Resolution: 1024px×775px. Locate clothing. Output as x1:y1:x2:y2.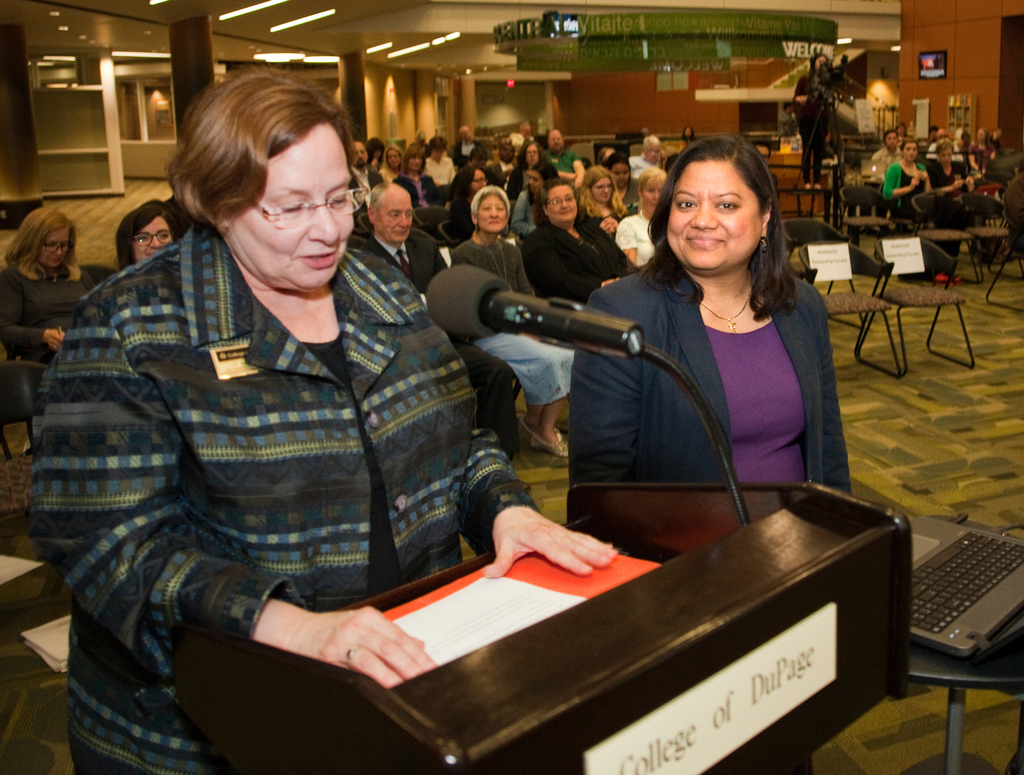
628:154:660:185.
